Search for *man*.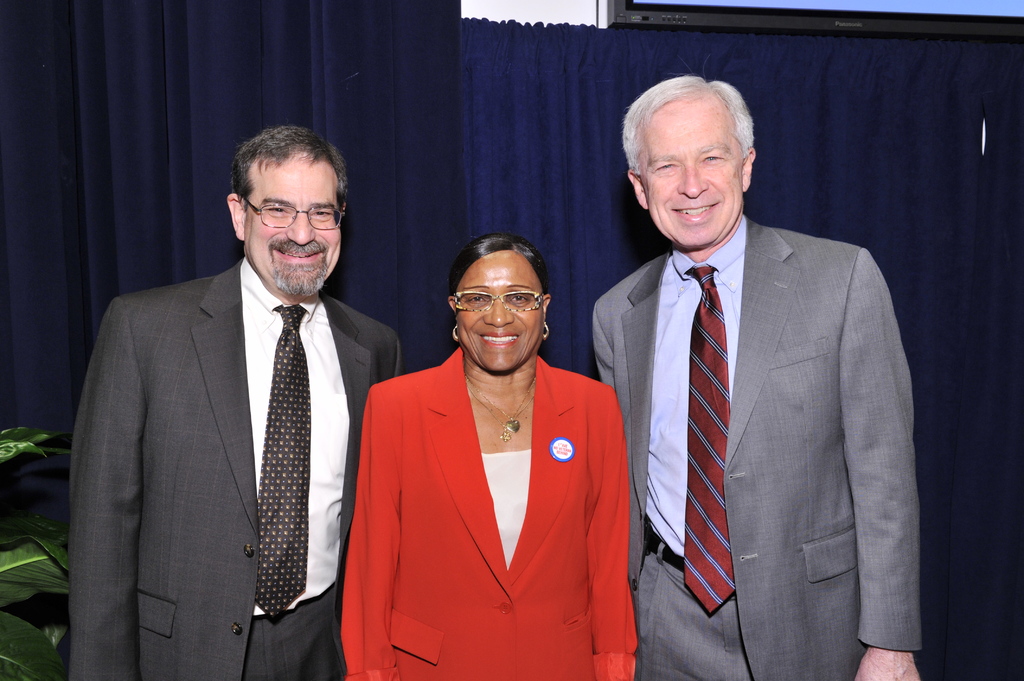
Found at [68,125,403,680].
